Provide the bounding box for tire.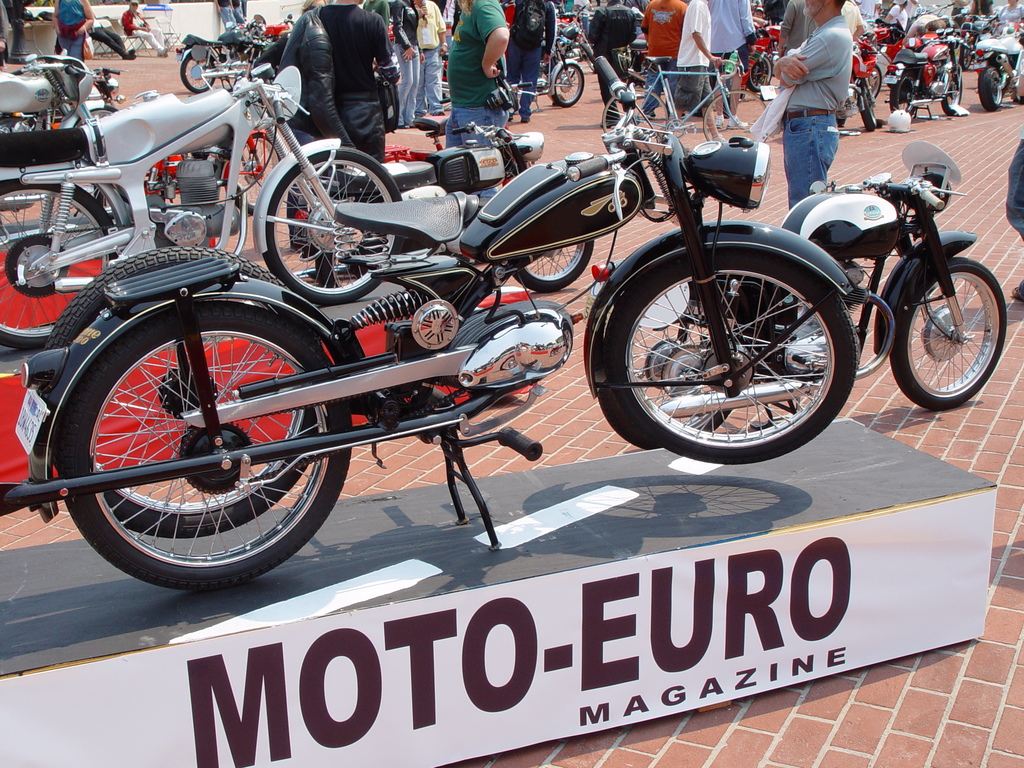
(left=72, top=103, right=119, bottom=132).
